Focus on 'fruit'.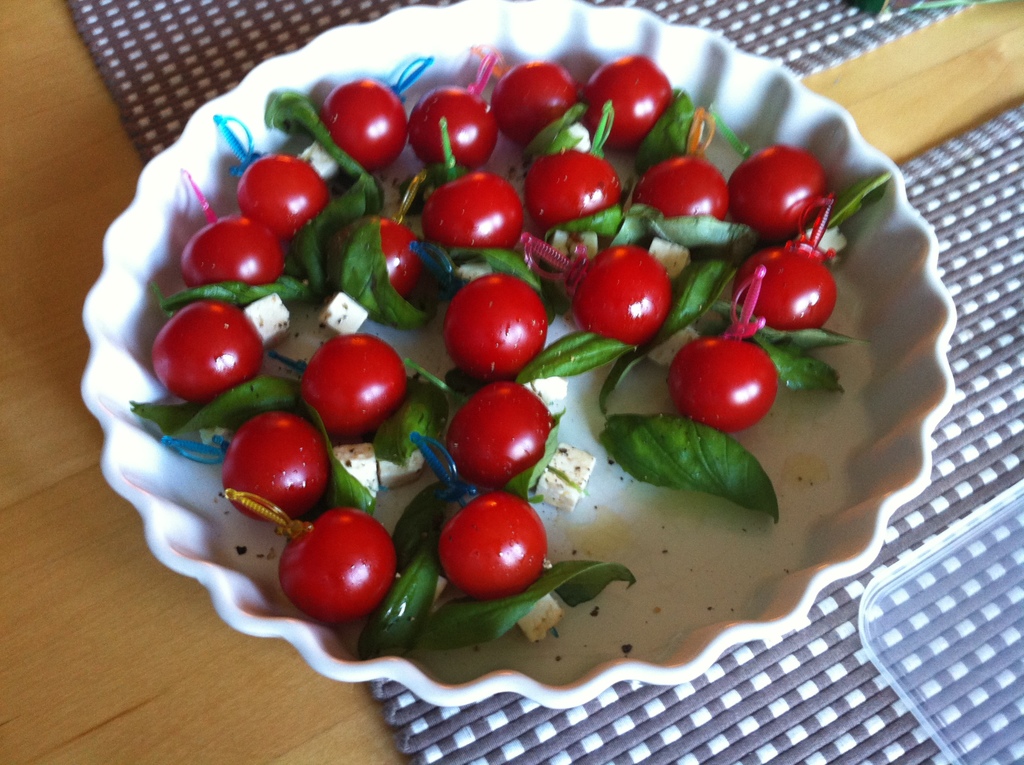
Focused at box=[442, 382, 554, 488].
